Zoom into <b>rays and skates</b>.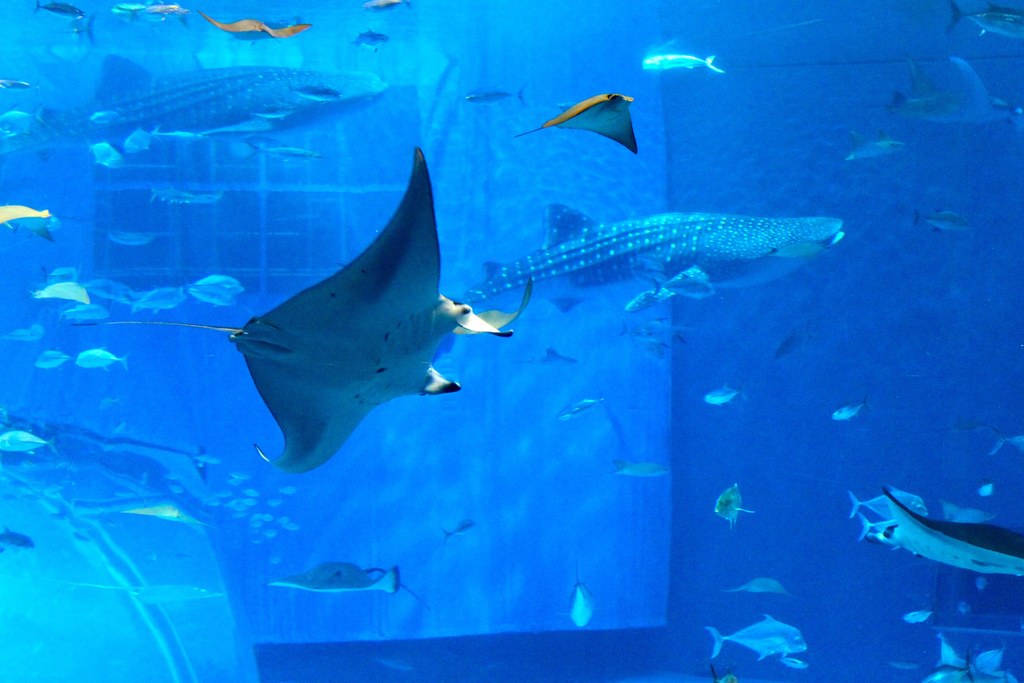
Zoom target: bbox=[516, 90, 636, 152].
